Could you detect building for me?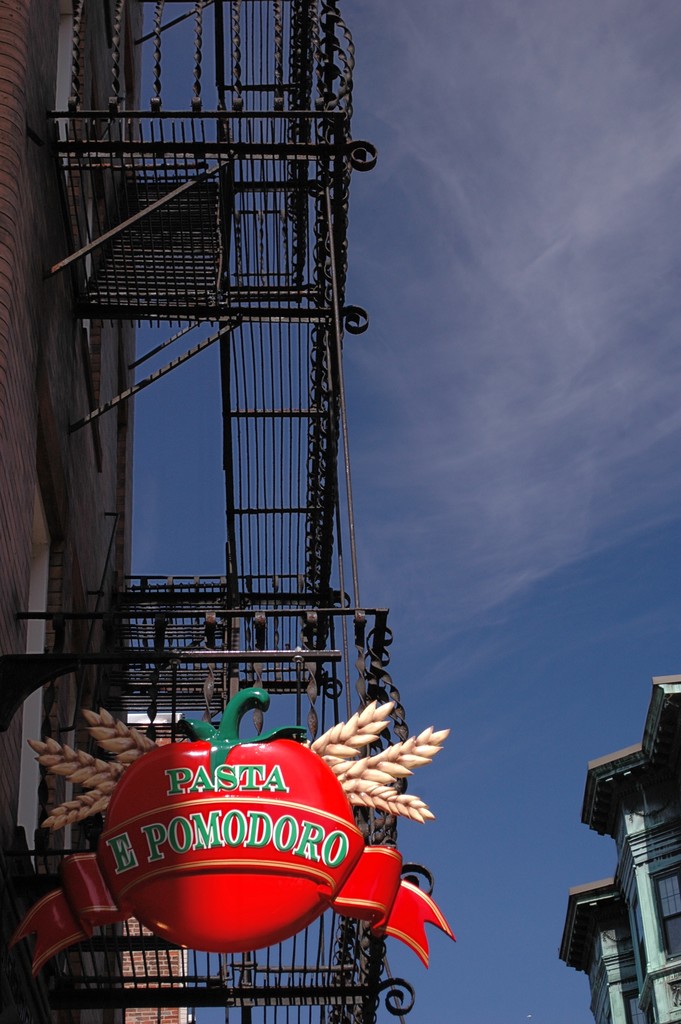
Detection result: [left=0, top=0, right=147, bottom=857].
